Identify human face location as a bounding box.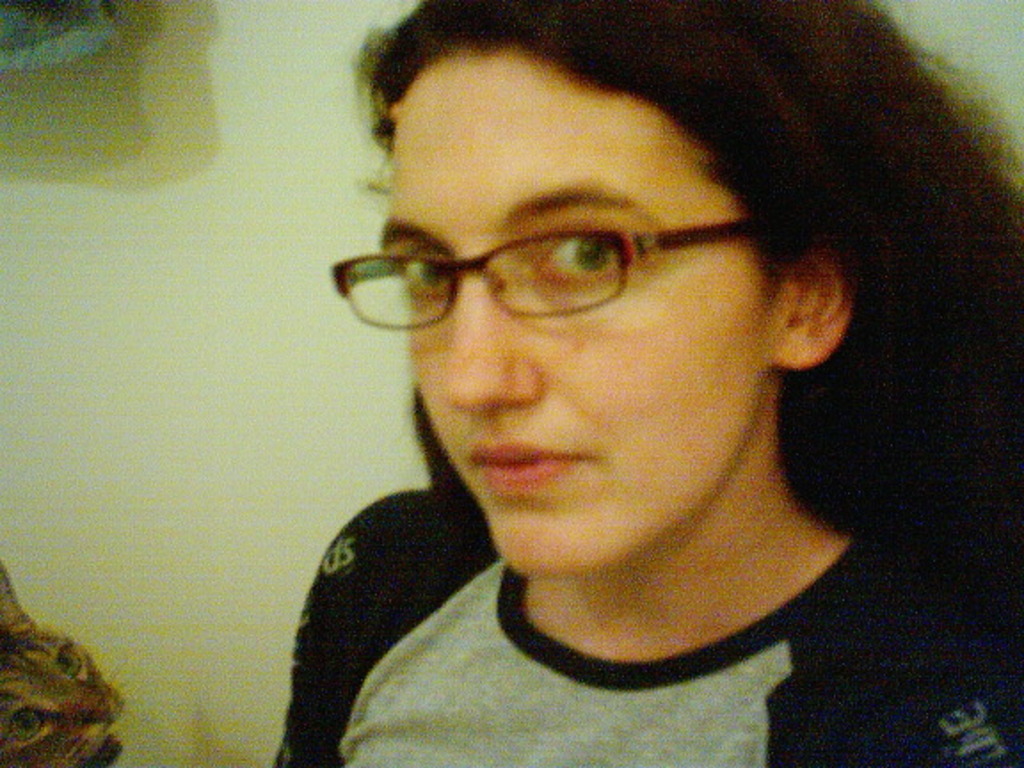
box(375, 39, 766, 580).
